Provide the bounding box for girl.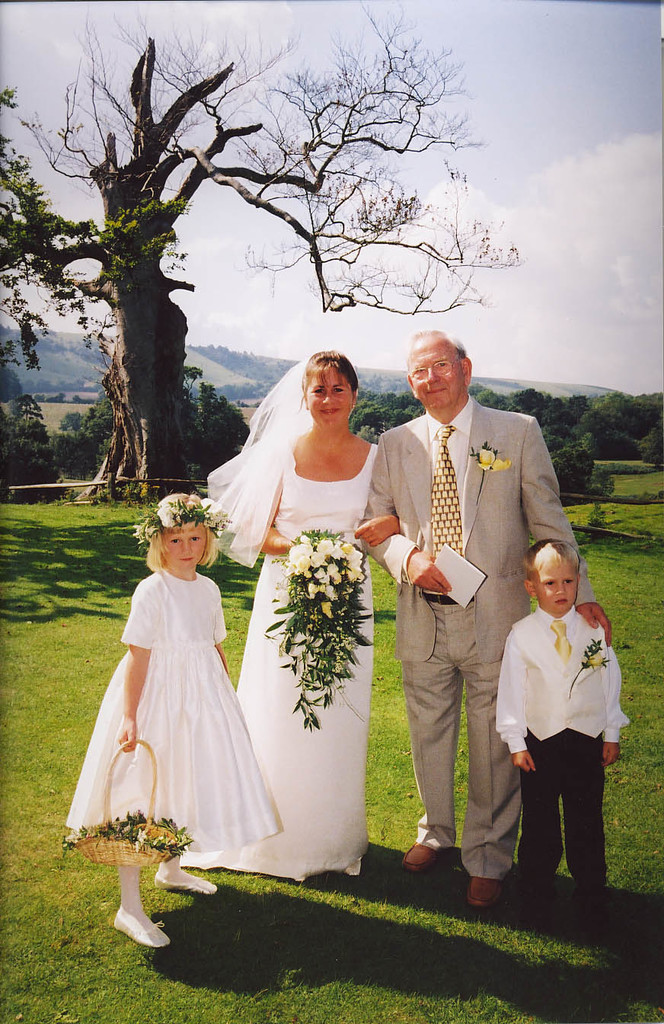
(x1=56, y1=490, x2=279, y2=948).
